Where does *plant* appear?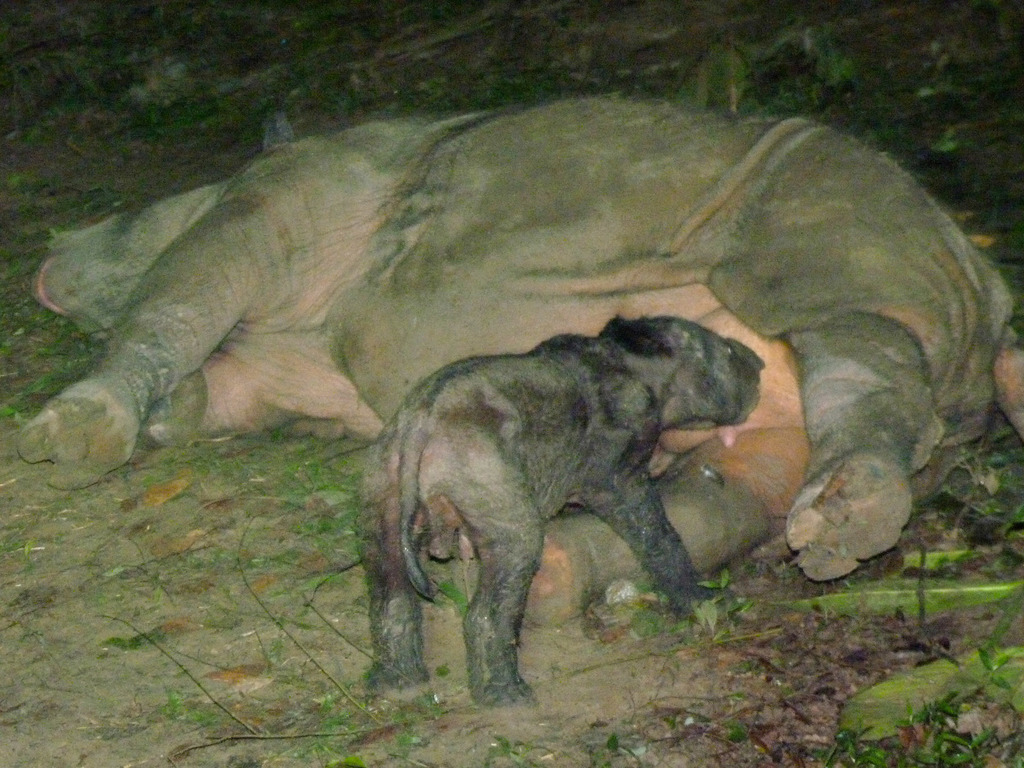
Appears at x1=480 y1=717 x2=536 y2=767.
